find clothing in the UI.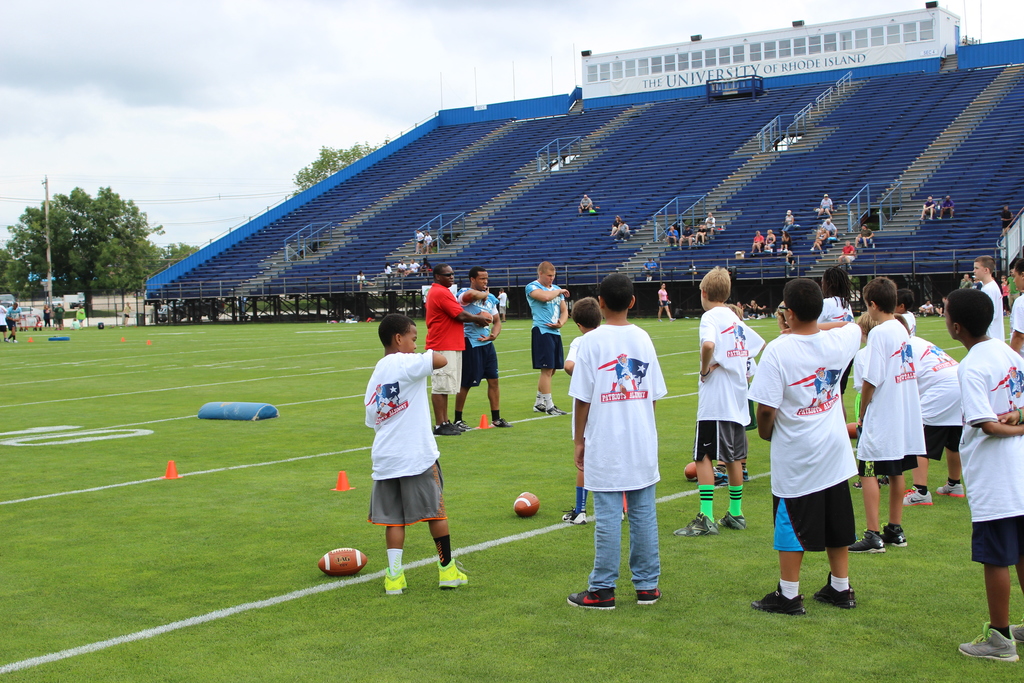
UI element at <box>429,283,468,345</box>.
